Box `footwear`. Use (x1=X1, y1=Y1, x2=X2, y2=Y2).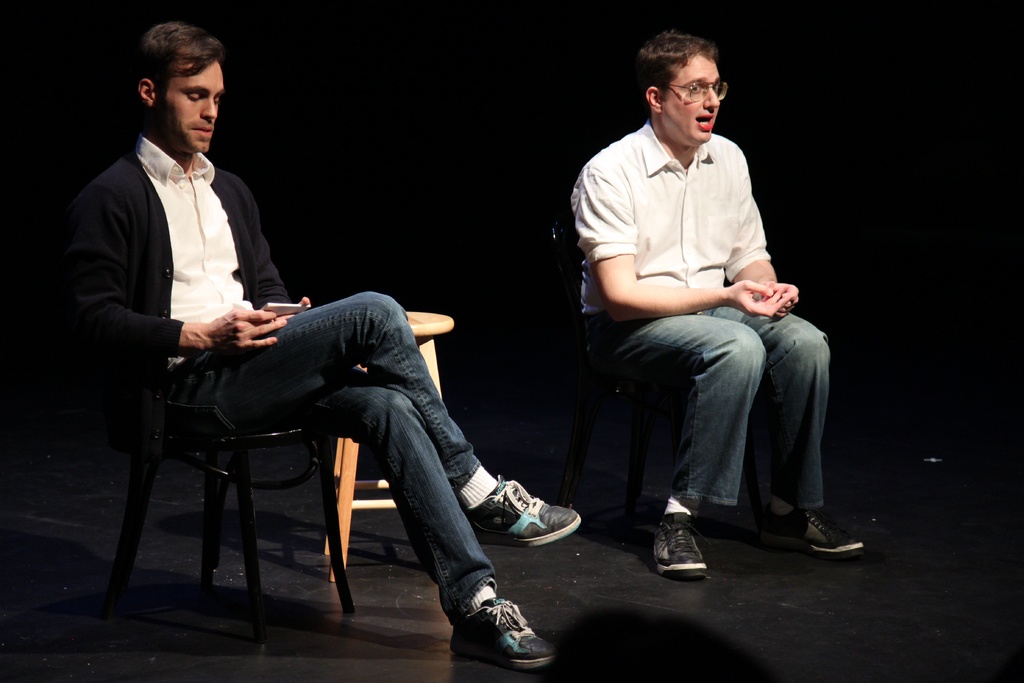
(x1=467, y1=475, x2=584, y2=557).
